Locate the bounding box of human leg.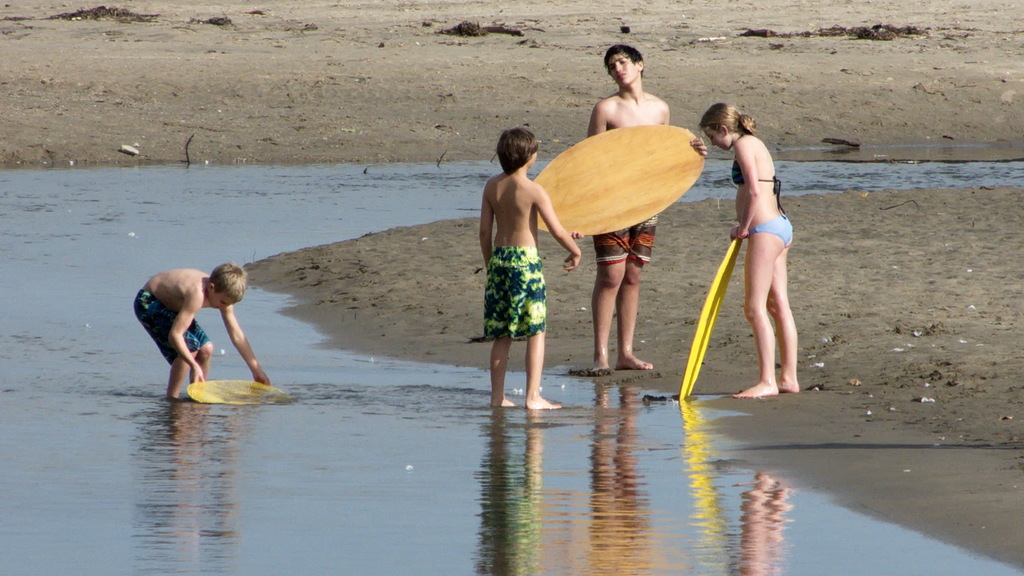
Bounding box: pyautogui.locateOnScreen(778, 249, 805, 393).
